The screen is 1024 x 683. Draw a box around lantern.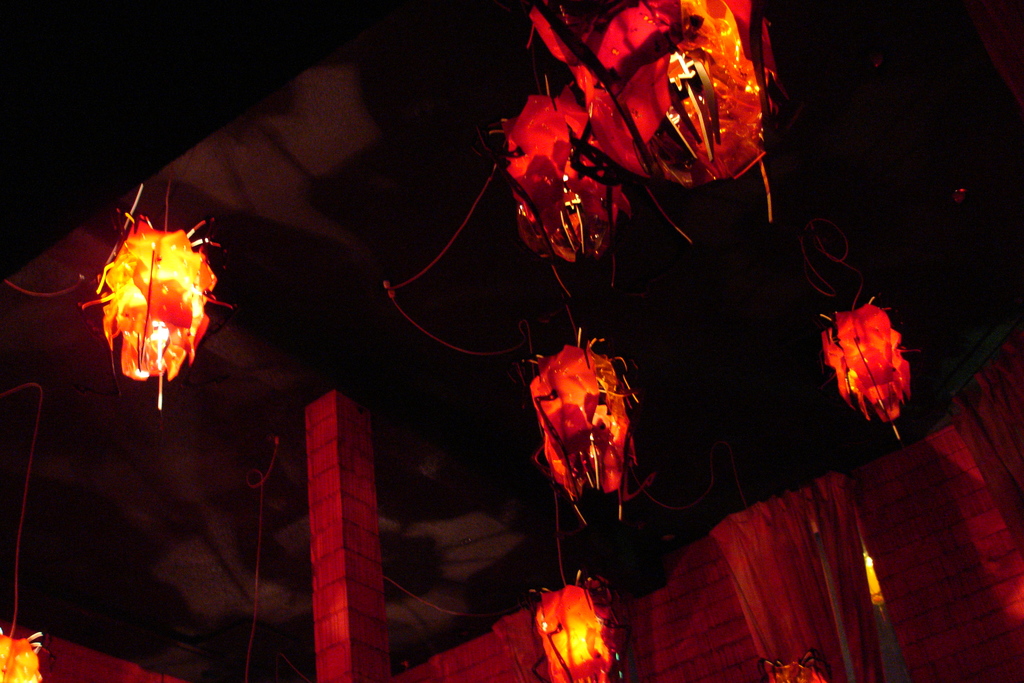
l=824, t=286, r=912, b=438.
